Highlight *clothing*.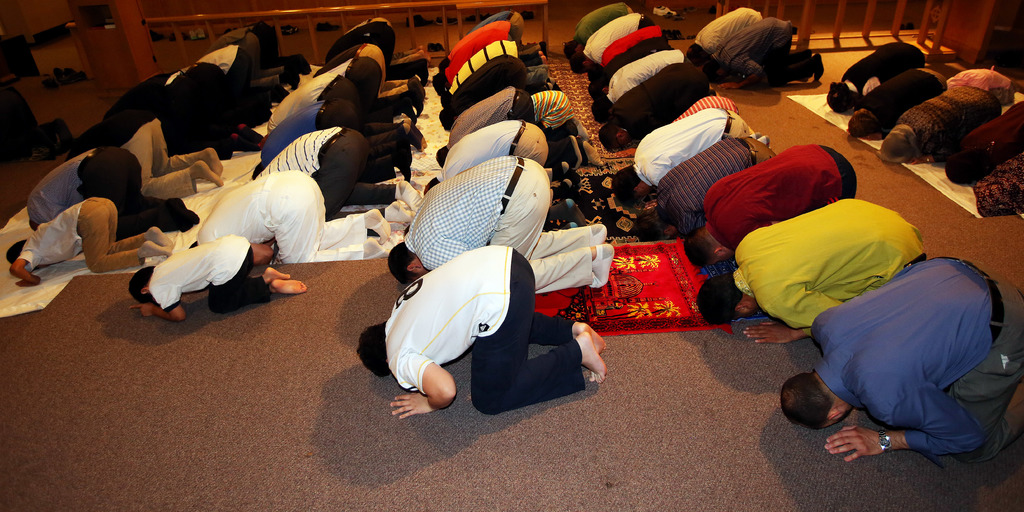
Highlighted region: pyautogui.locateOnScreen(856, 69, 949, 141).
